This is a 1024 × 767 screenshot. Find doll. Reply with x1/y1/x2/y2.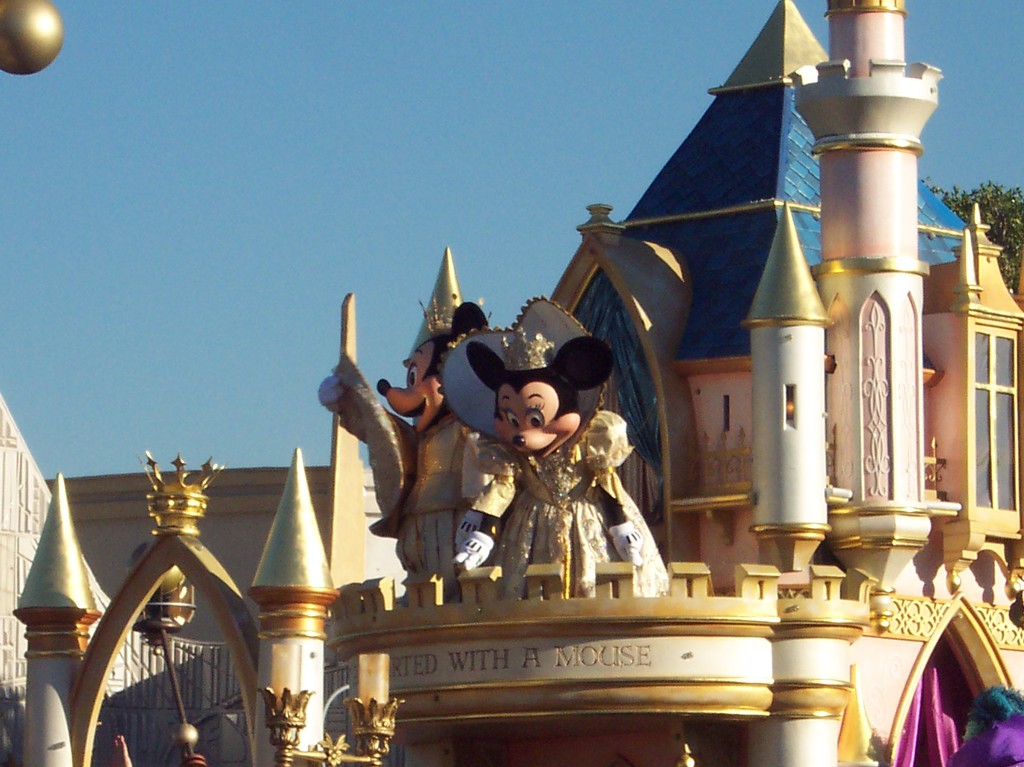
436/344/667/623.
